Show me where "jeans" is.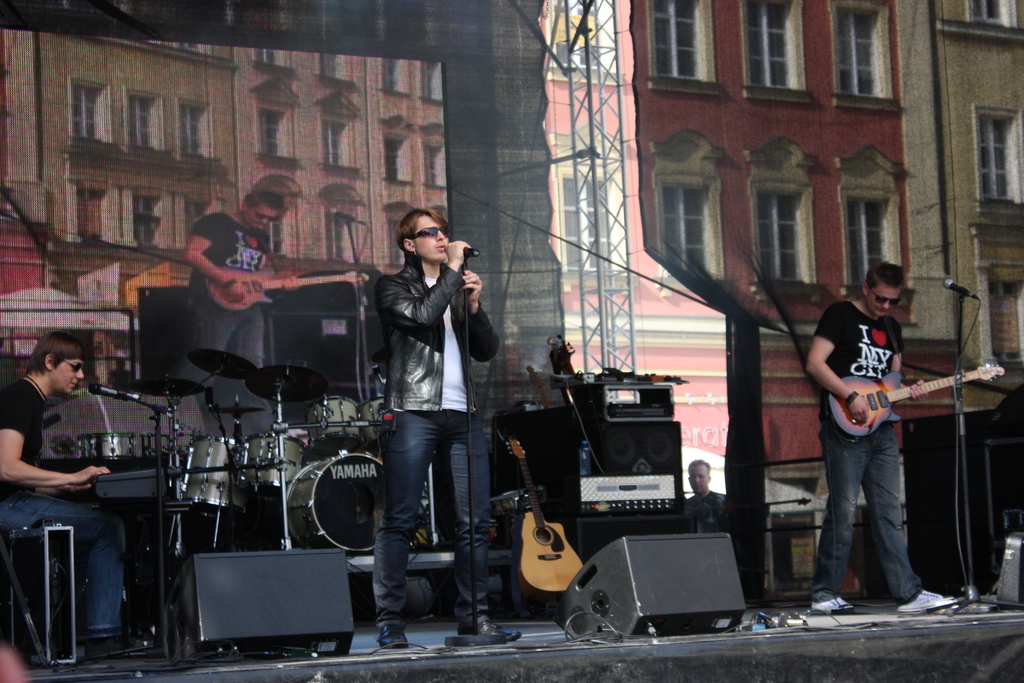
"jeans" is at (808, 428, 931, 595).
